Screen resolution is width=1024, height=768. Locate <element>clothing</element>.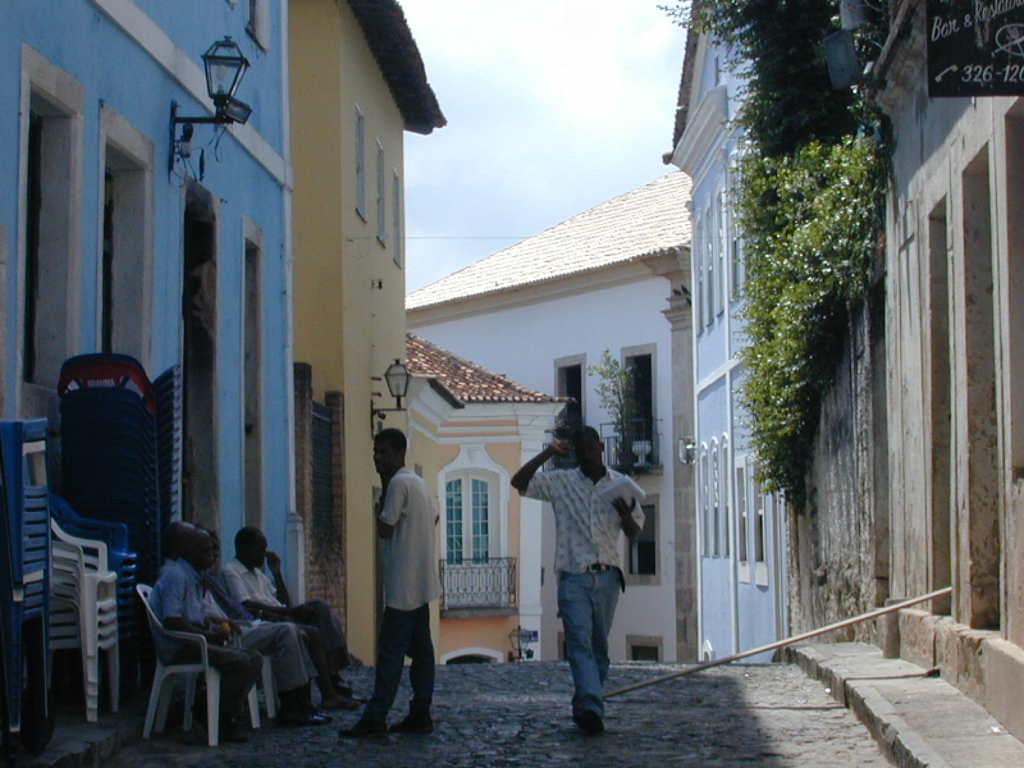
locate(147, 554, 262, 721).
